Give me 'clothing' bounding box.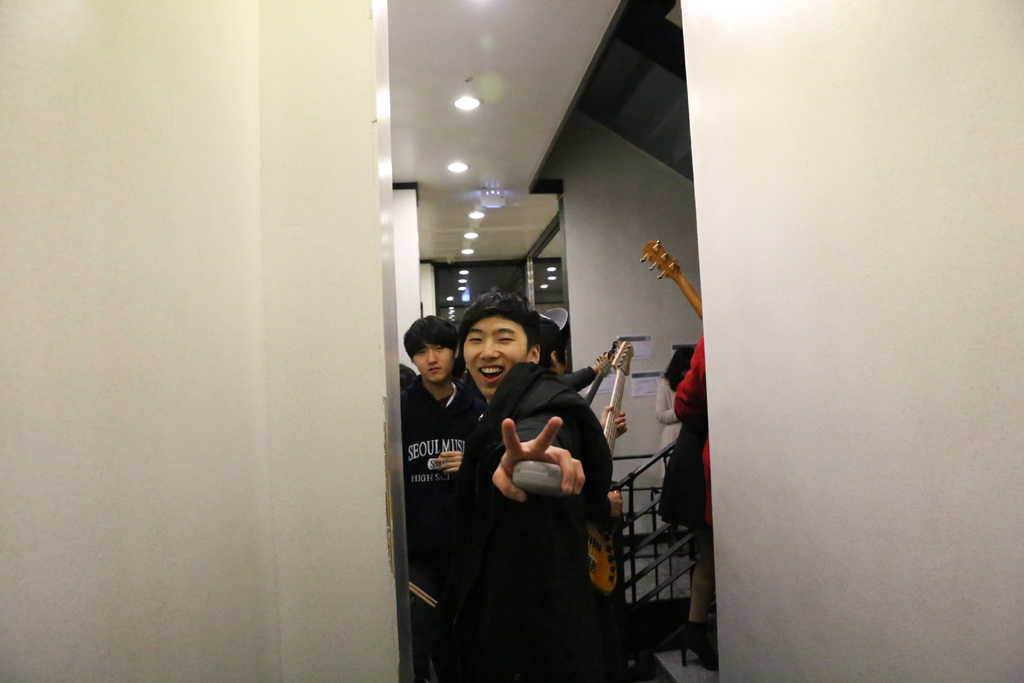
locate(671, 339, 712, 527).
